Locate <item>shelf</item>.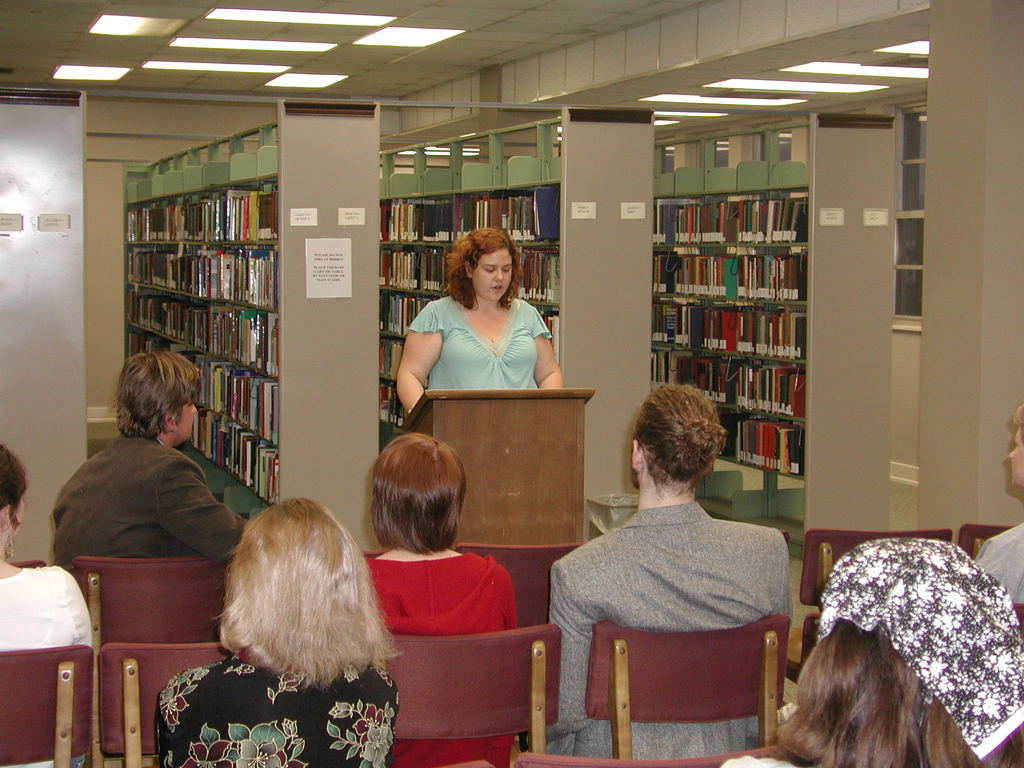
Bounding box: BBox(650, 125, 821, 500).
